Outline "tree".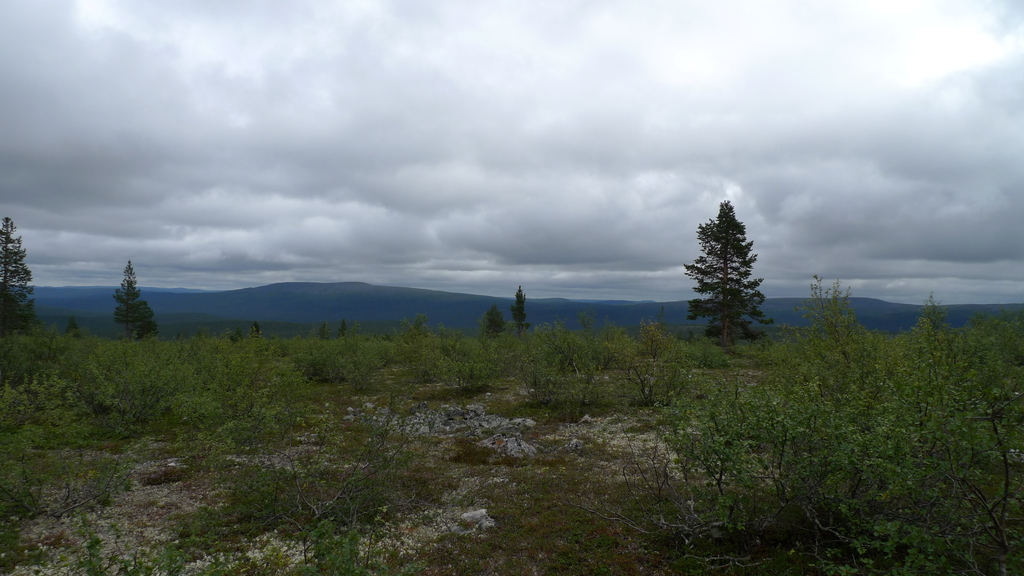
Outline: [left=508, top=280, right=527, bottom=335].
